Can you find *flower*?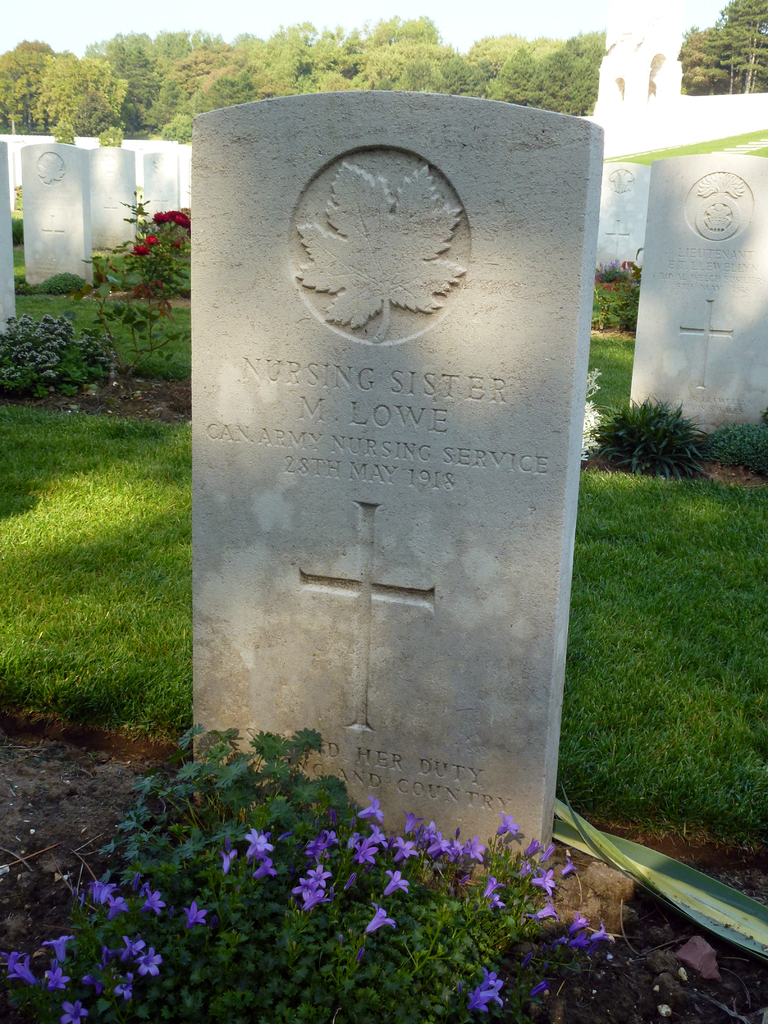
Yes, bounding box: (left=245, top=827, right=269, bottom=860).
